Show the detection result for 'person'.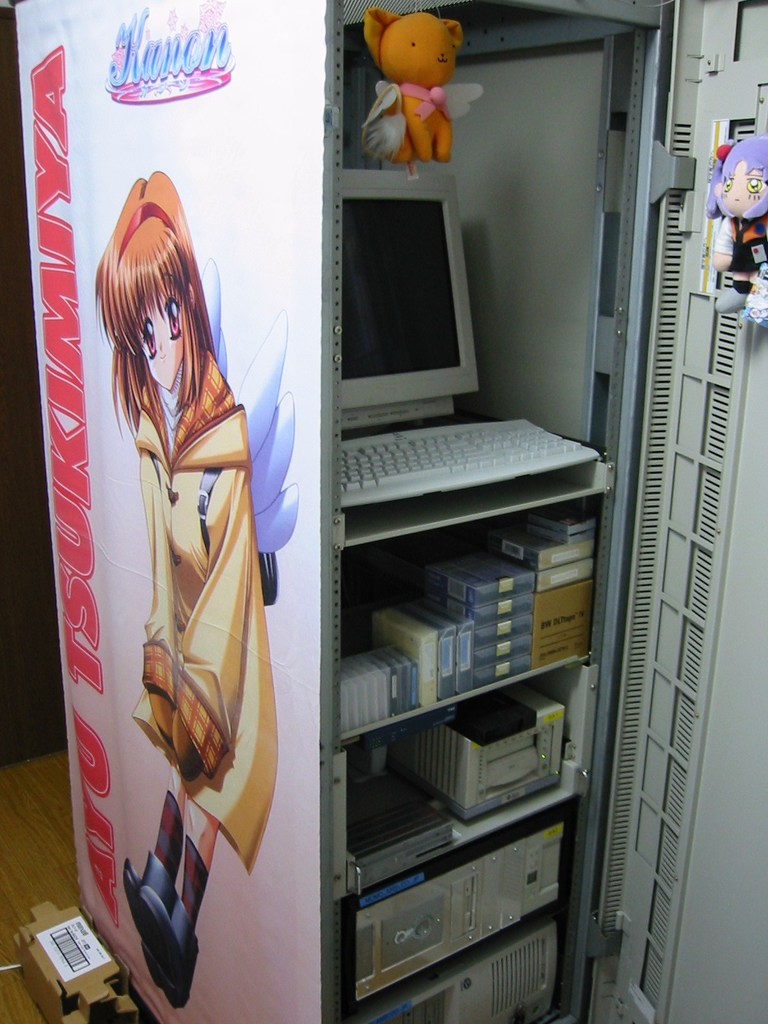
702 137 767 317.
